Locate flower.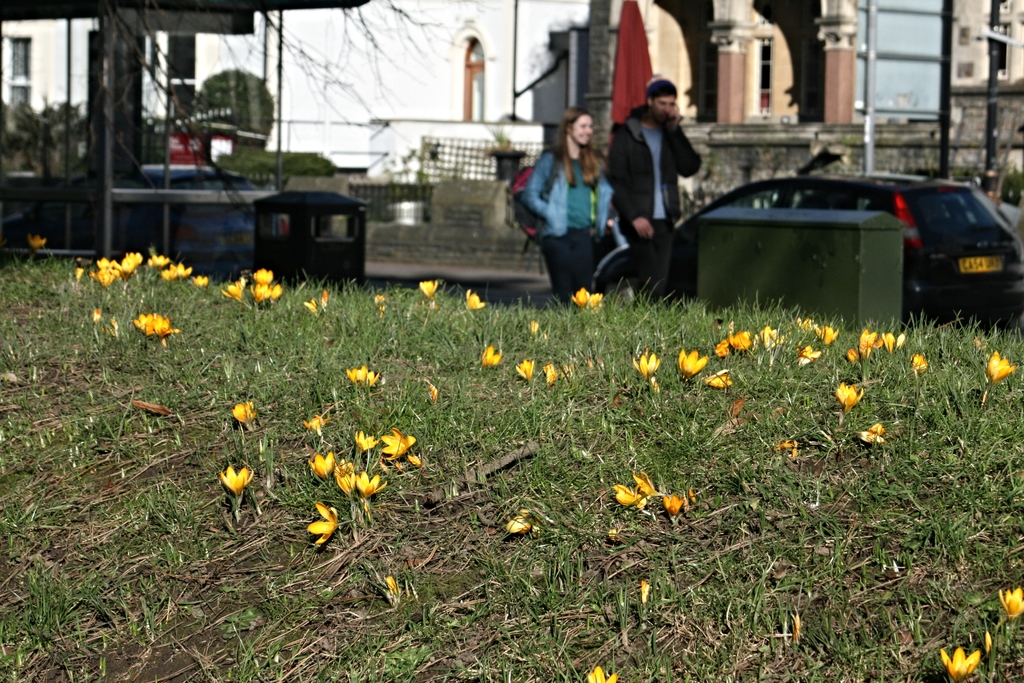
Bounding box: detection(801, 318, 814, 336).
